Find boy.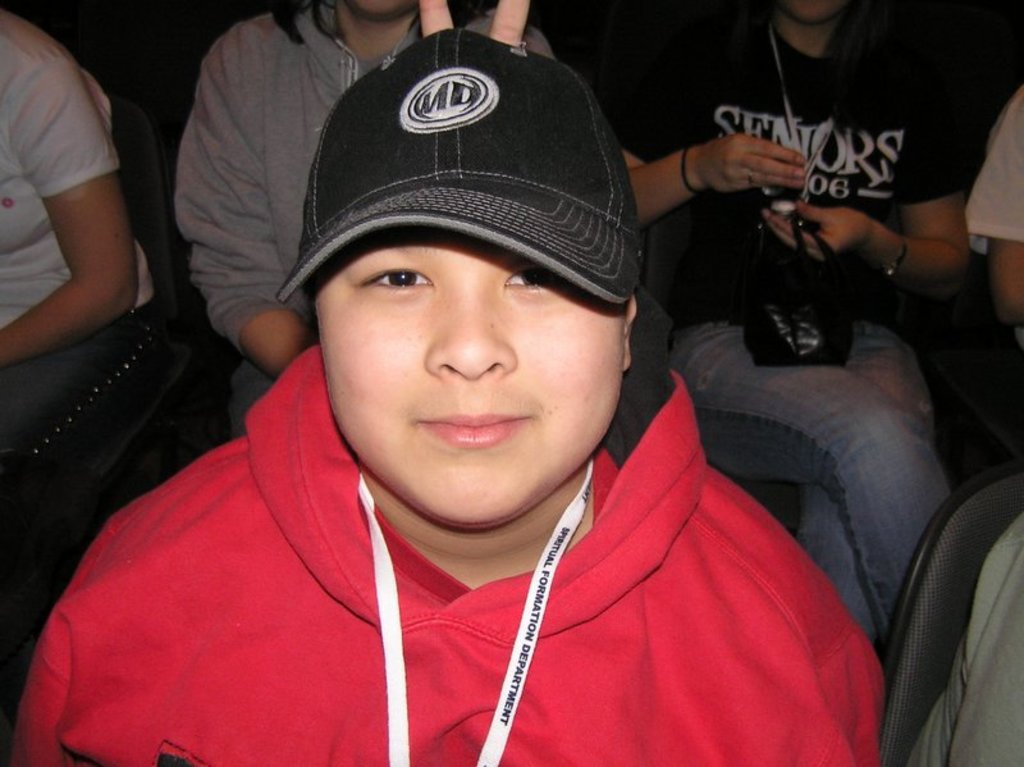
l=10, t=33, r=879, b=761.
